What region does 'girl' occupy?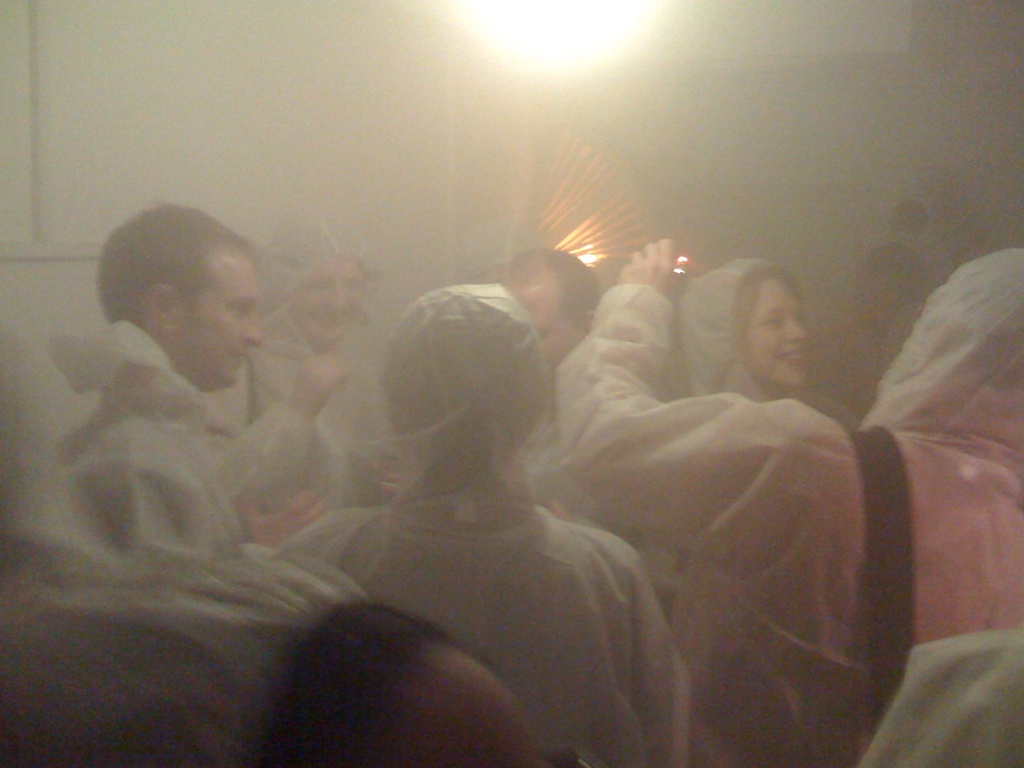
<bbox>678, 252, 861, 433</bbox>.
